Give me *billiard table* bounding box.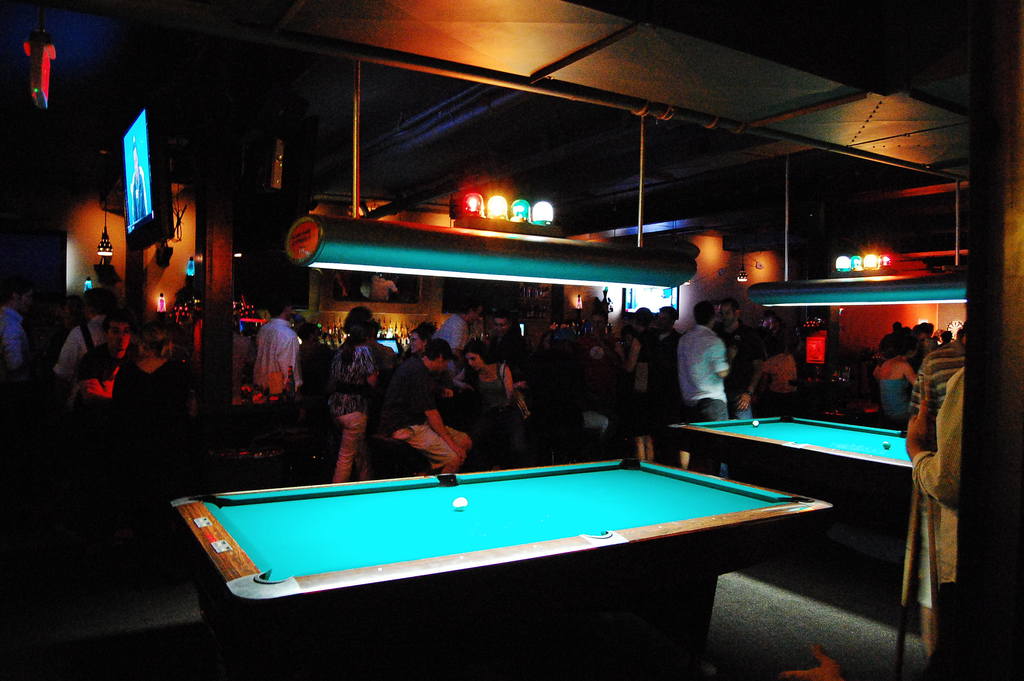
168, 455, 834, 680.
